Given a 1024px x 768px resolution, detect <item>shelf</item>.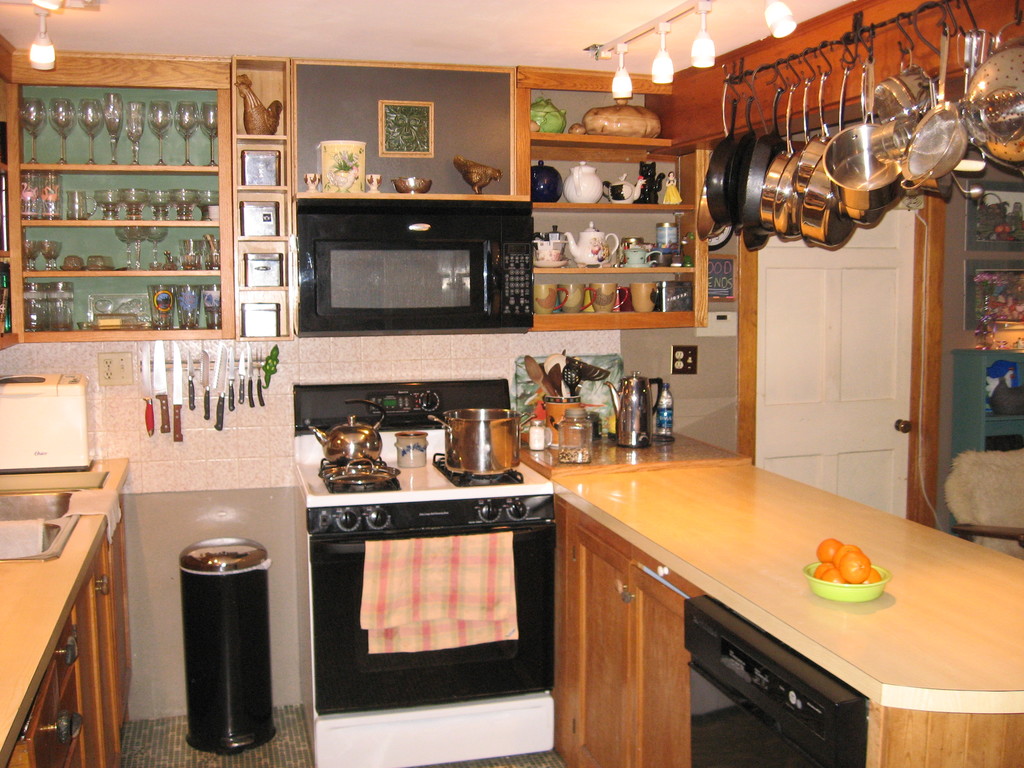
select_region(533, 268, 704, 326).
